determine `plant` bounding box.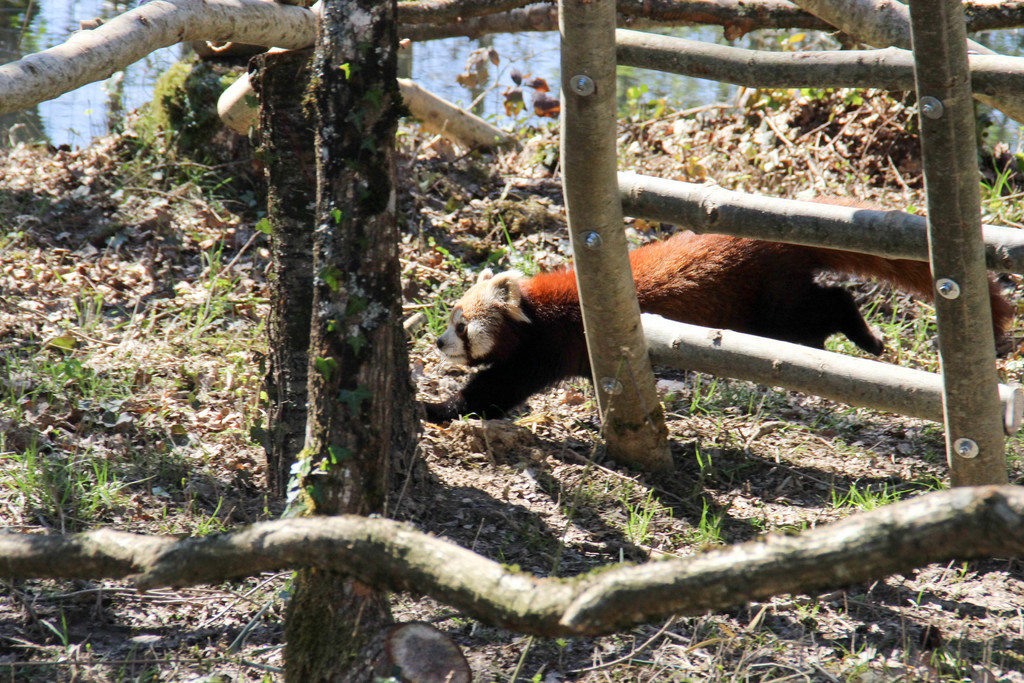
Determined: locate(871, 479, 899, 500).
